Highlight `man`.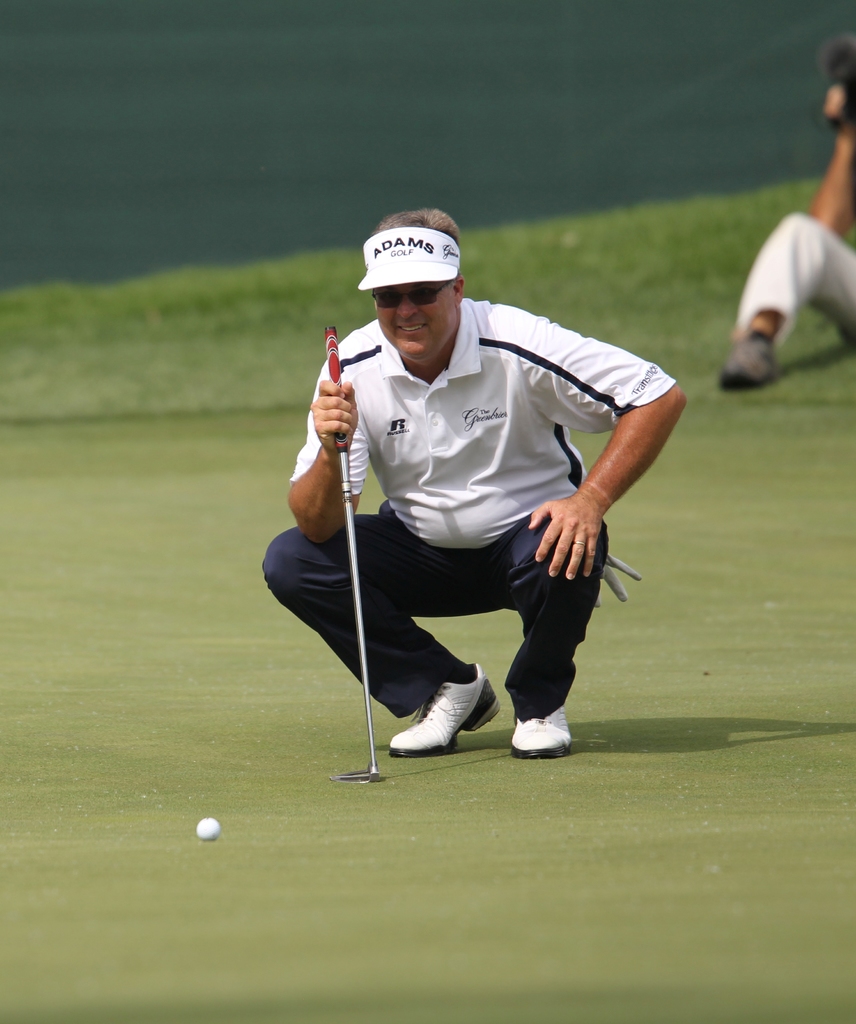
Highlighted region: locate(273, 226, 648, 777).
